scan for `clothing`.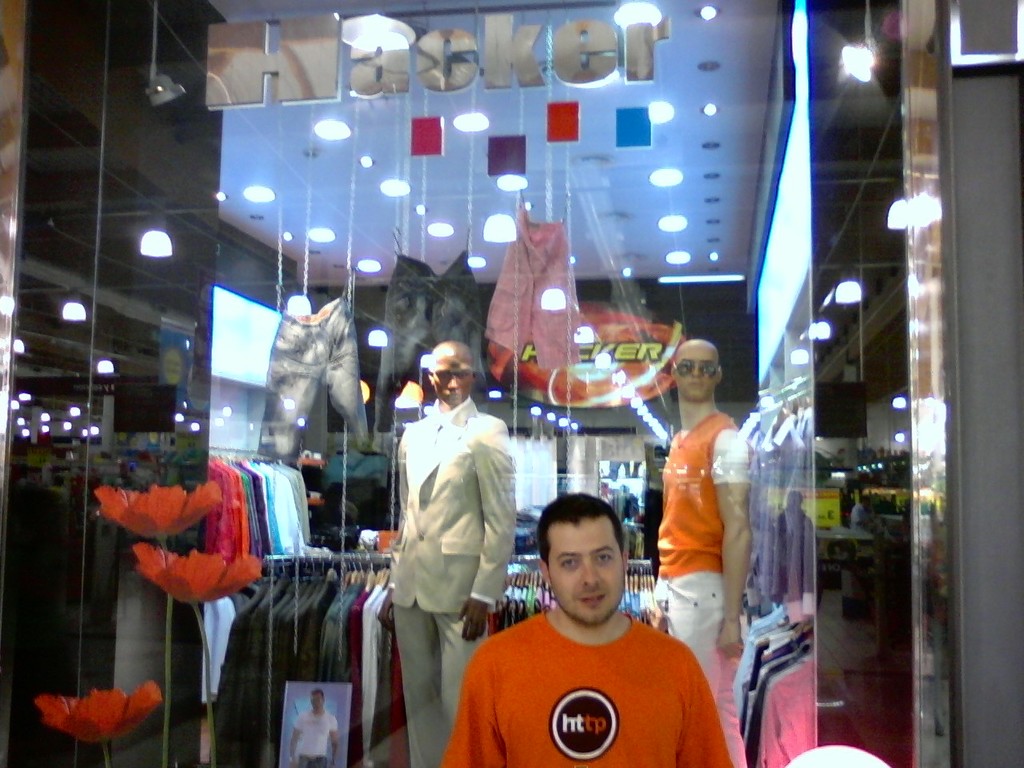
Scan result: <region>263, 287, 367, 463</region>.
